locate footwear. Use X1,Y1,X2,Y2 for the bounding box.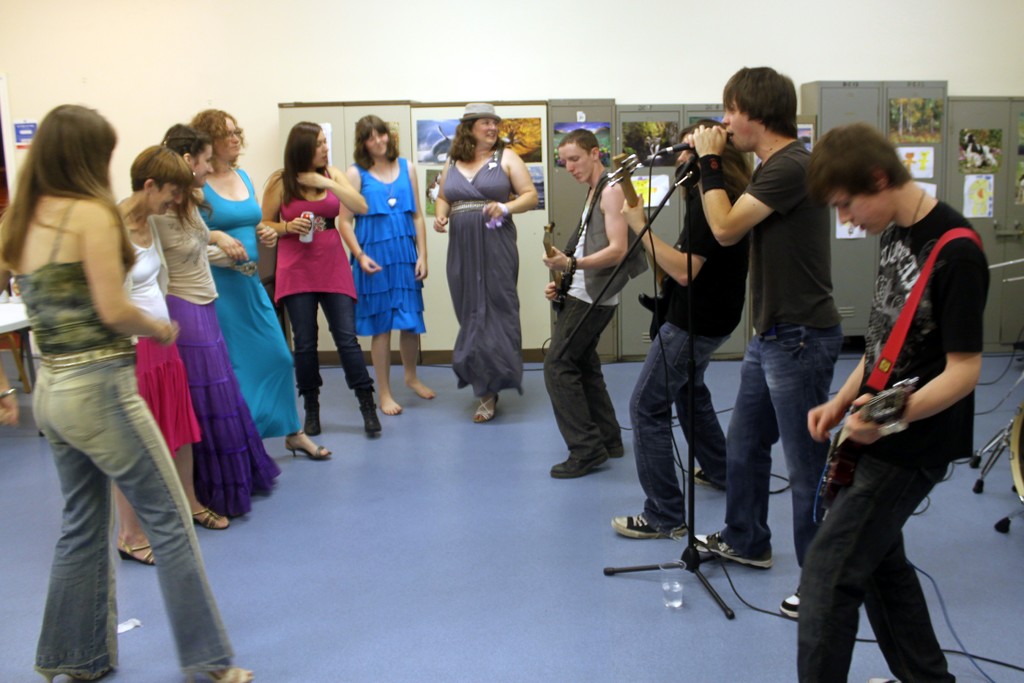
694,529,774,572.
